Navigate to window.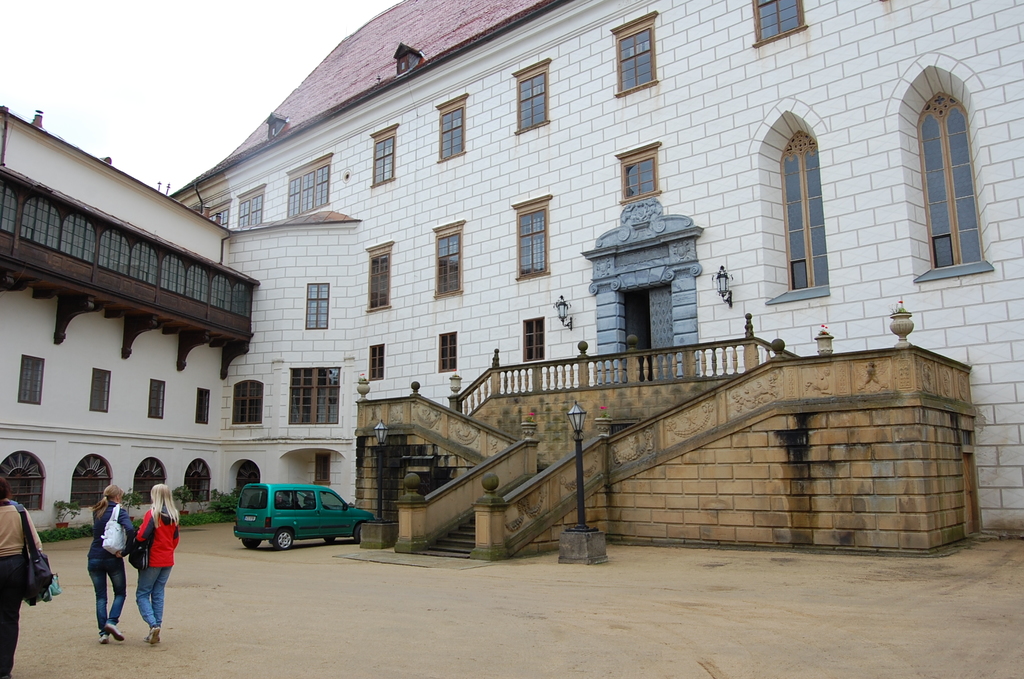
Navigation target: (132, 458, 170, 503).
